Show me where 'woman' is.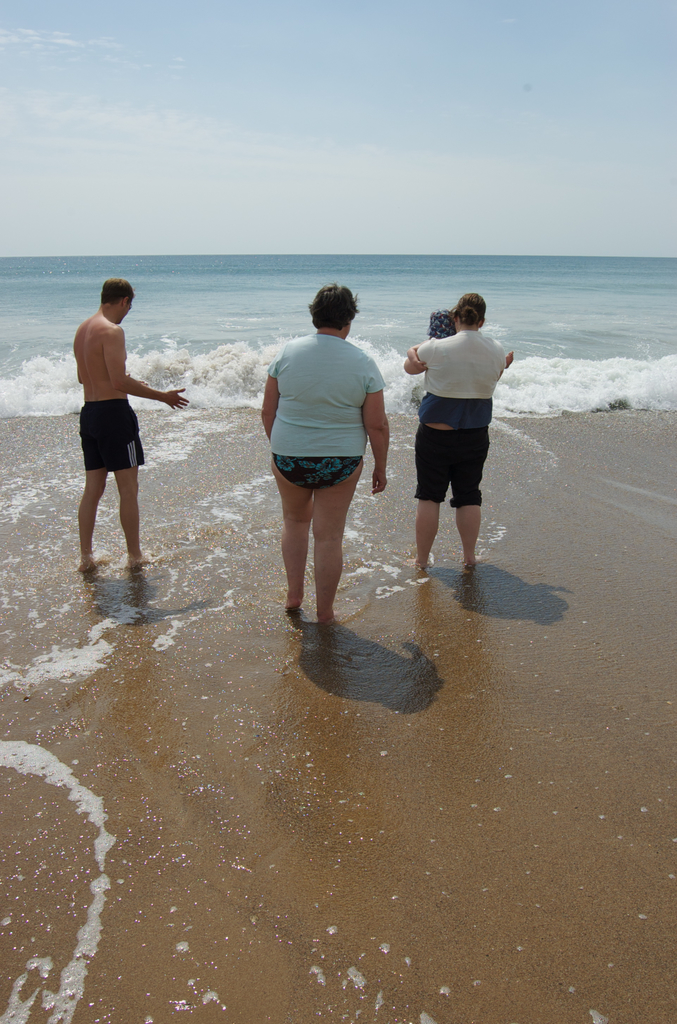
'woman' is at region(250, 282, 395, 630).
